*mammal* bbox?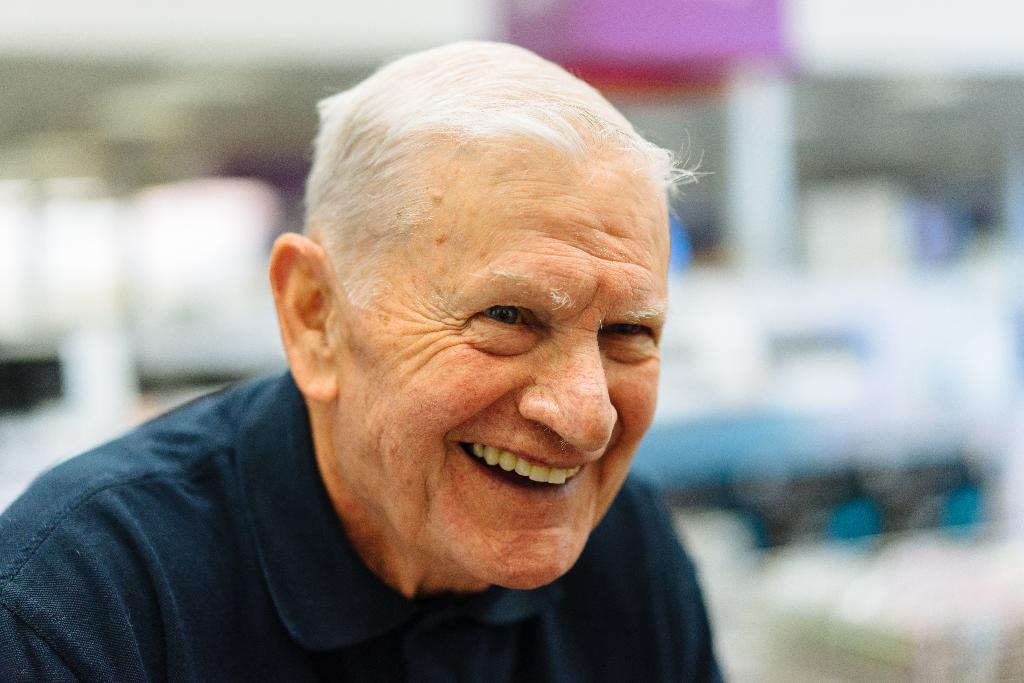
29/51/780/632
